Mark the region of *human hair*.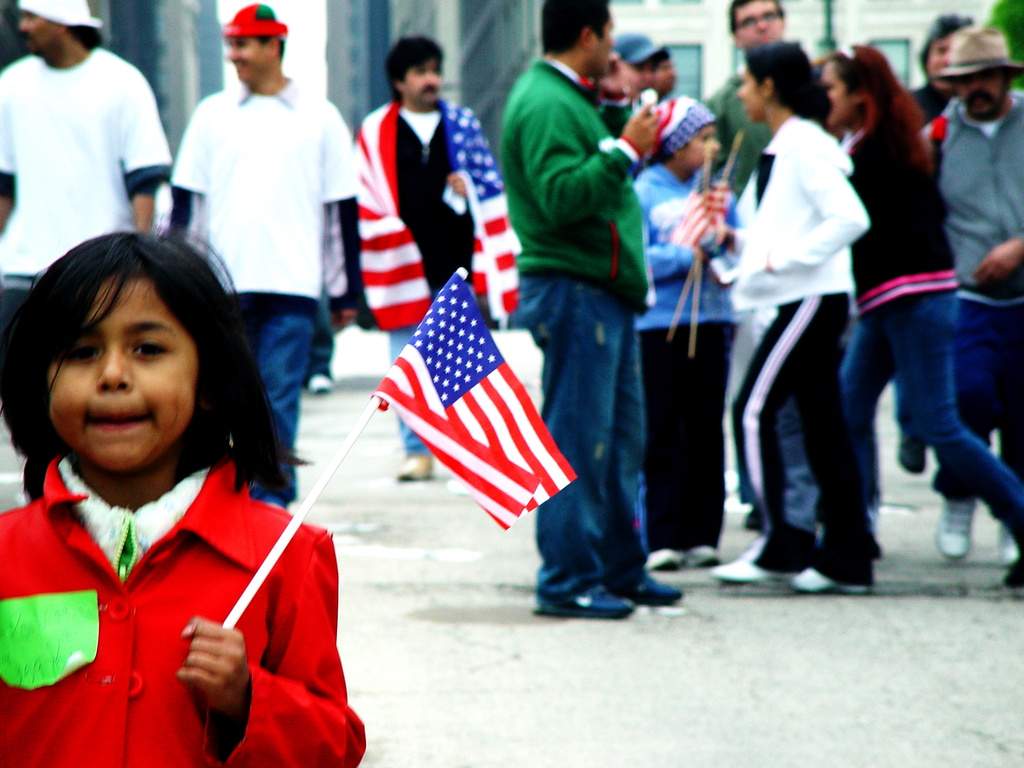
Region: [left=744, top=40, right=834, bottom=131].
